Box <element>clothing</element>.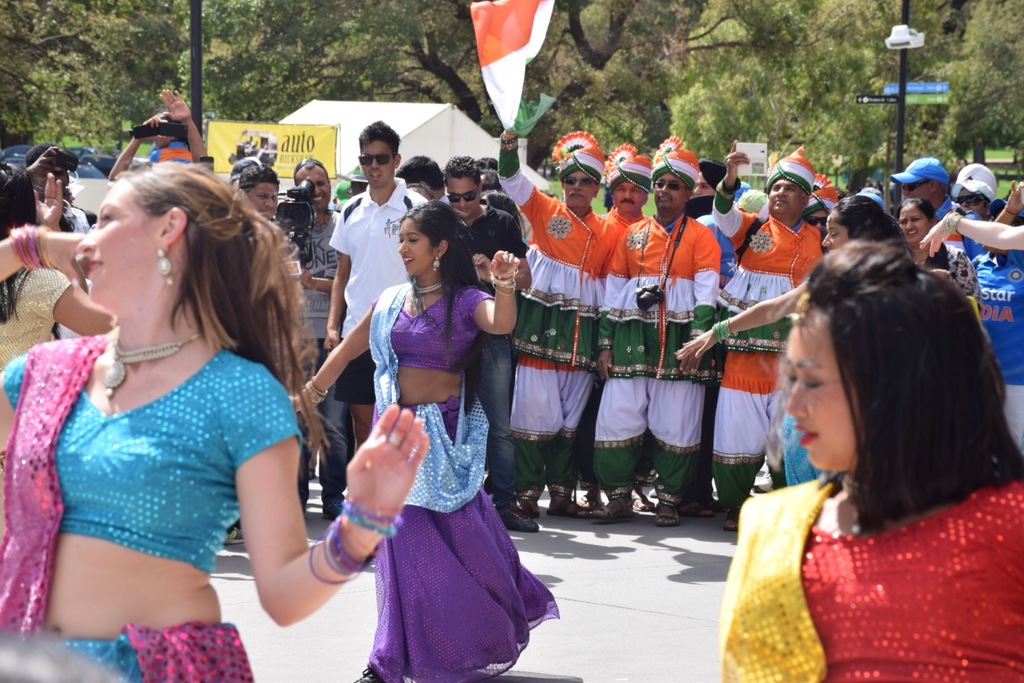
bbox=[939, 193, 980, 236].
